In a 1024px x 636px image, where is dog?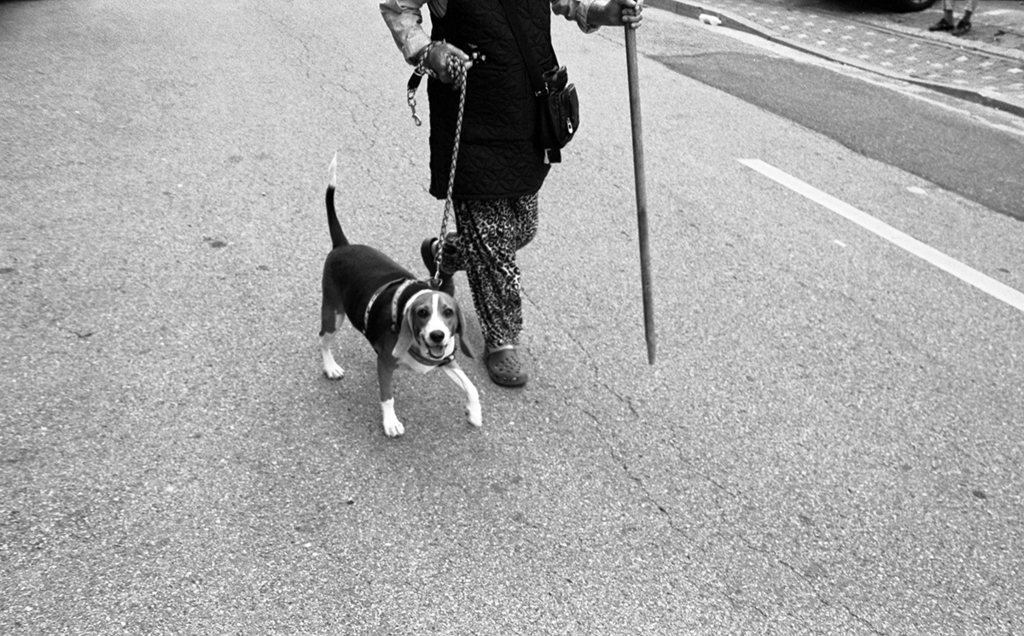
[x1=320, y1=156, x2=487, y2=438].
